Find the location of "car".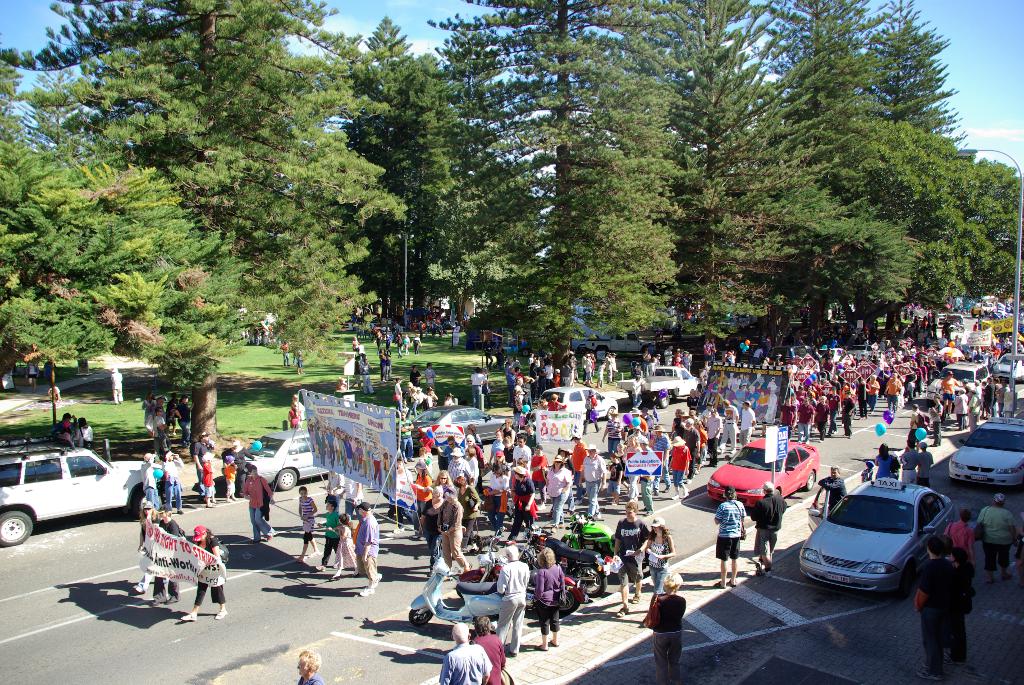
Location: bbox=(538, 381, 620, 421).
